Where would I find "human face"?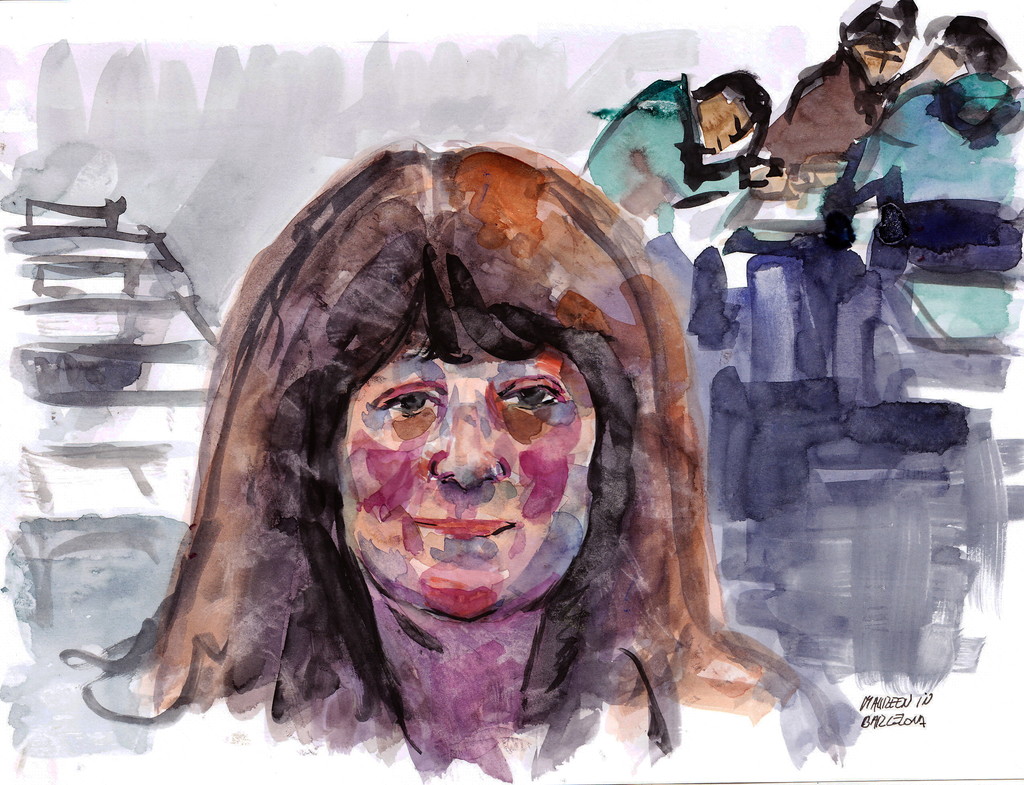
At crop(339, 341, 584, 626).
